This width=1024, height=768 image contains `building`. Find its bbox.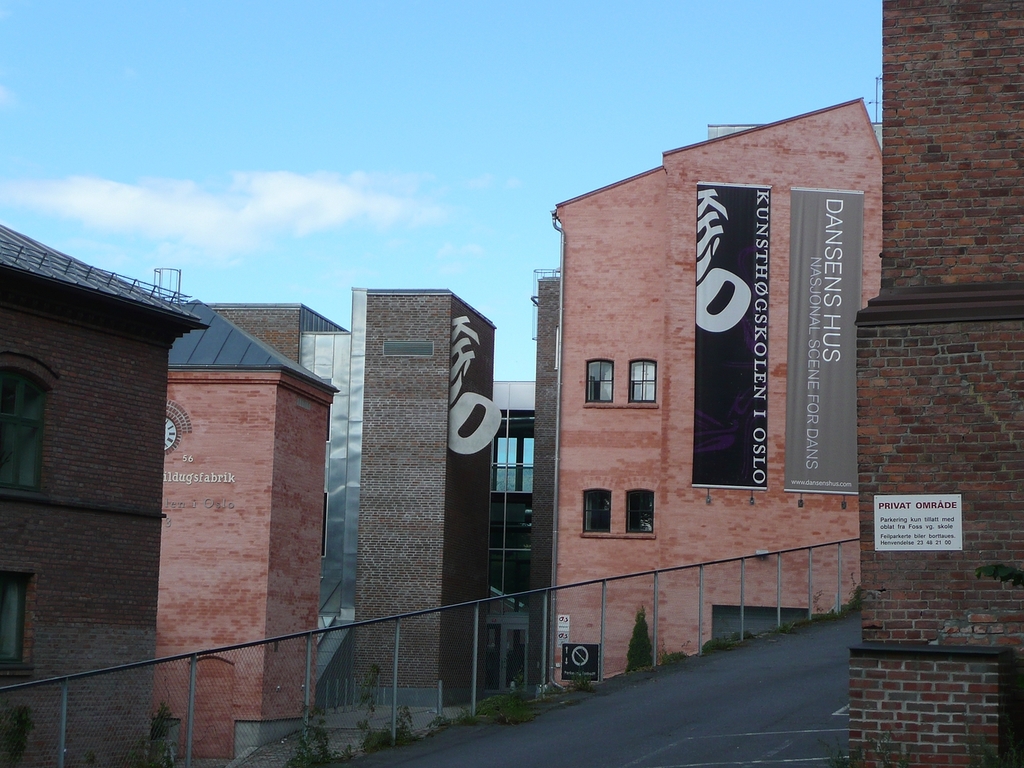
(x1=0, y1=222, x2=208, y2=767).
